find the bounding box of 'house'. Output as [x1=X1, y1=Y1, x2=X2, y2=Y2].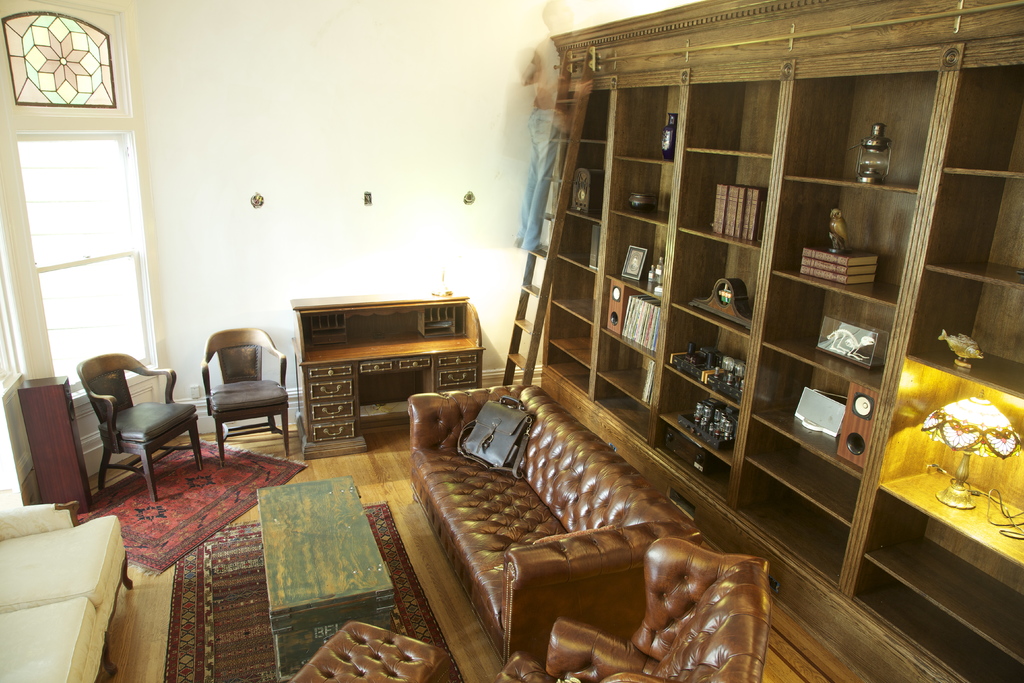
[x1=0, y1=0, x2=1023, y2=682].
